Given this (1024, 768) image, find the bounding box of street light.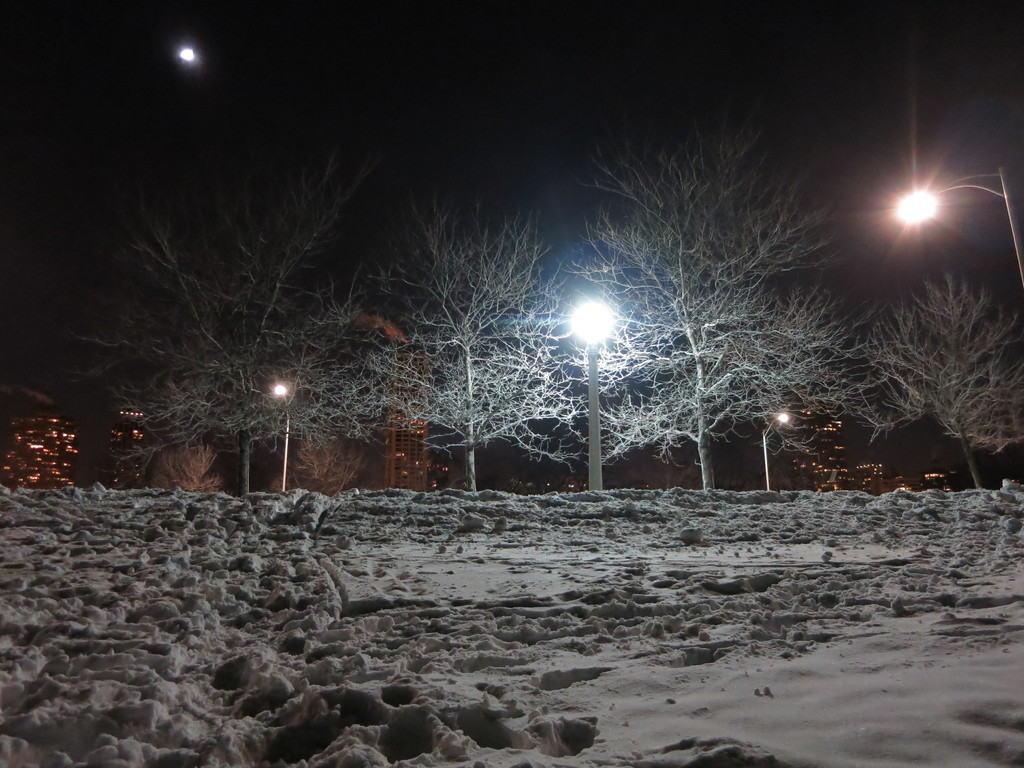
Rect(892, 163, 1020, 285).
